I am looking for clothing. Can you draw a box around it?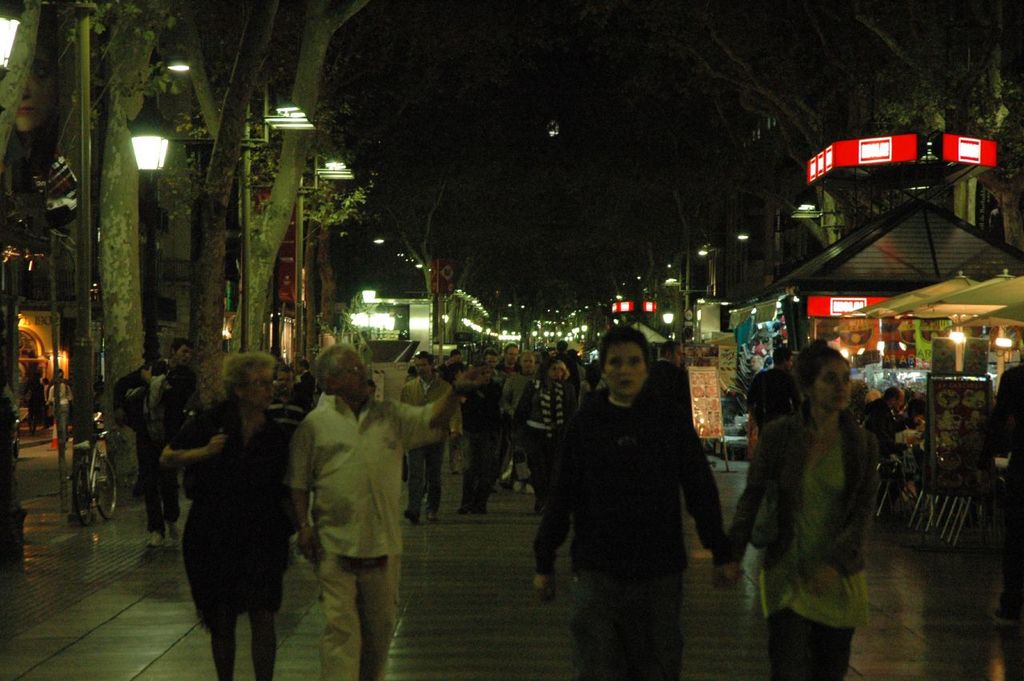
Sure, the bounding box is x1=294, y1=367, x2=314, y2=408.
